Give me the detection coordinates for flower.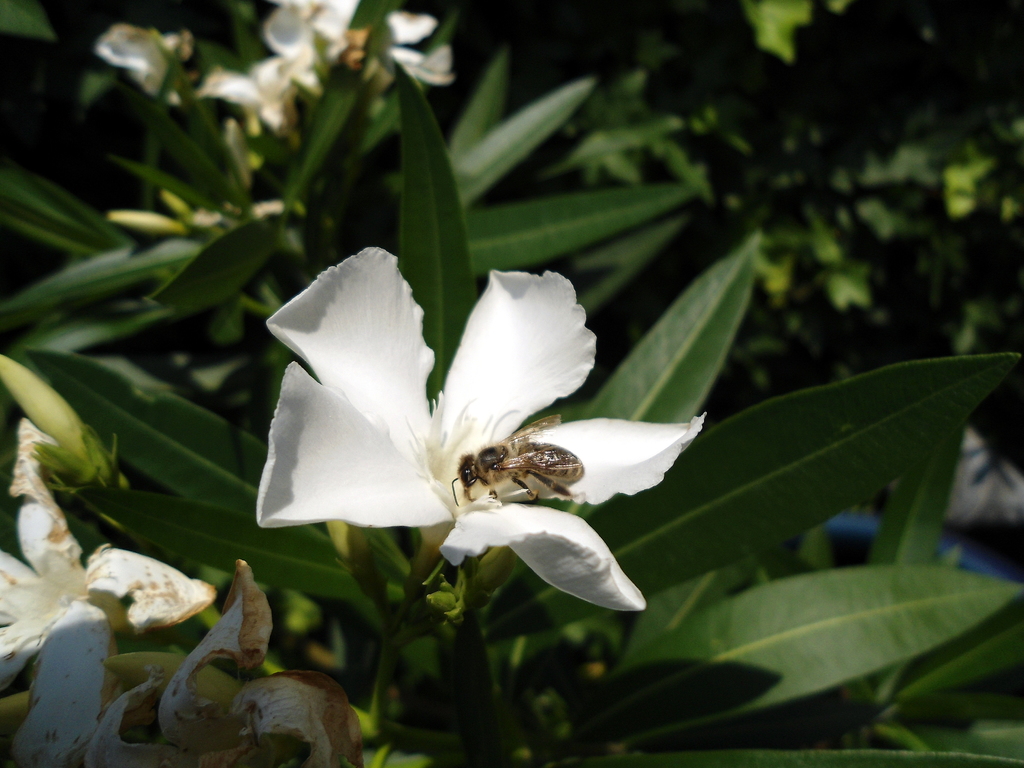
x1=97, y1=0, x2=459, y2=145.
